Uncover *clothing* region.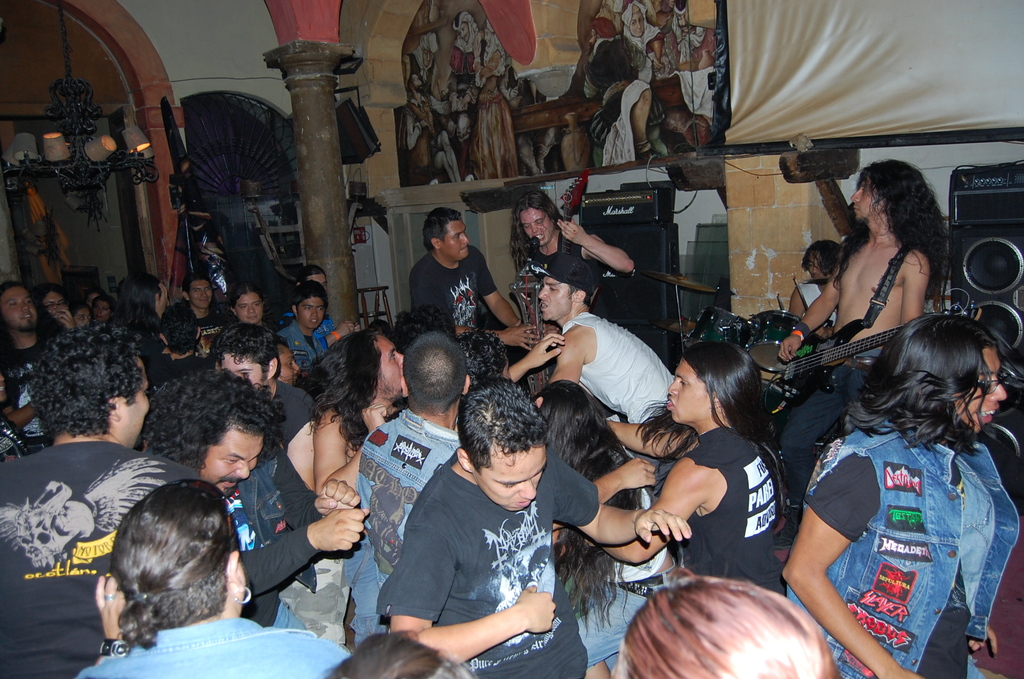
Uncovered: select_region(575, 35, 641, 145).
